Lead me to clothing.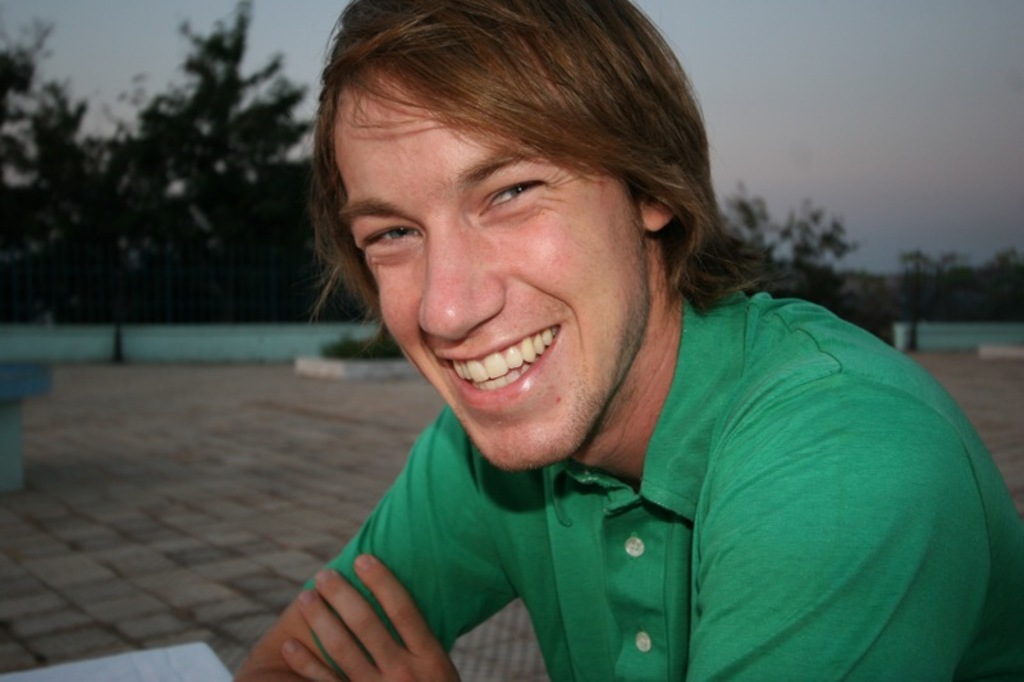
Lead to BBox(244, 348, 957, 669).
